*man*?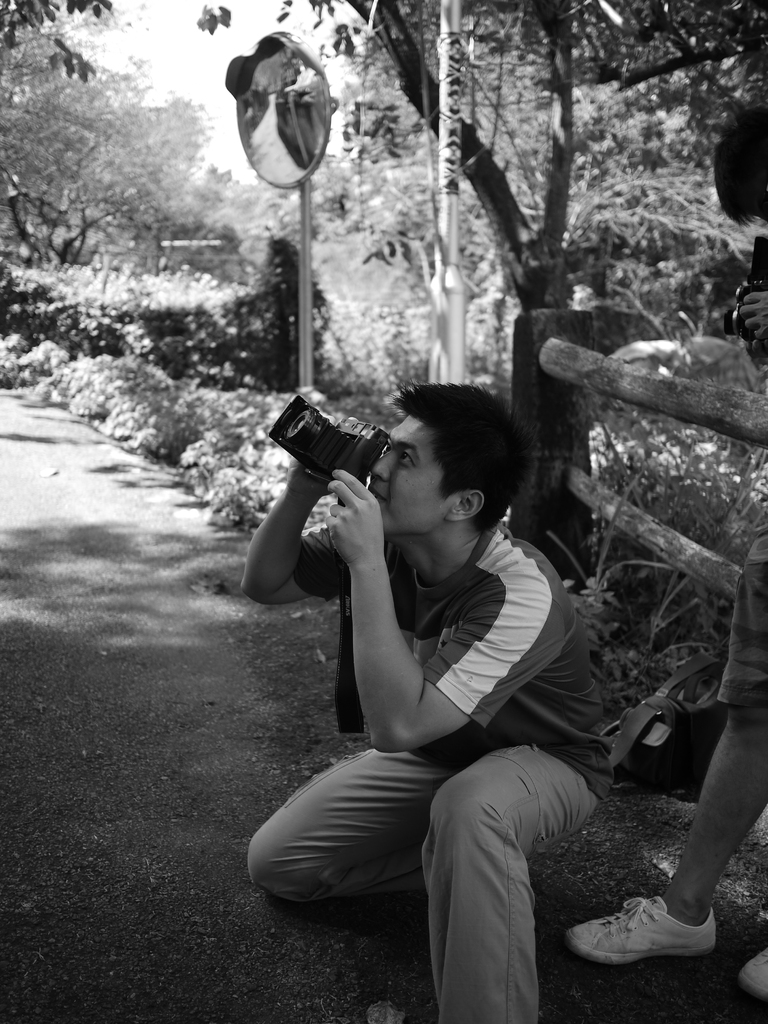
[left=232, top=340, right=644, bottom=989]
